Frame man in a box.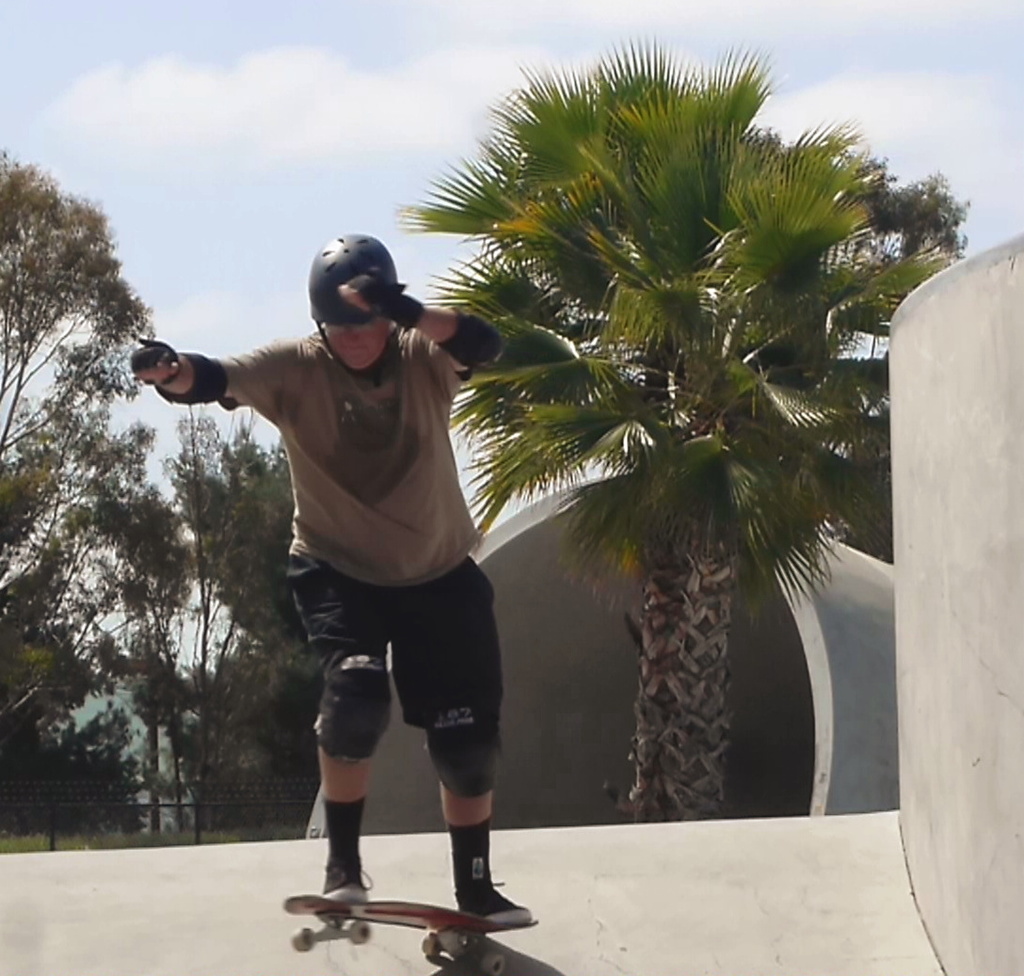
129, 228, 516, 931.
